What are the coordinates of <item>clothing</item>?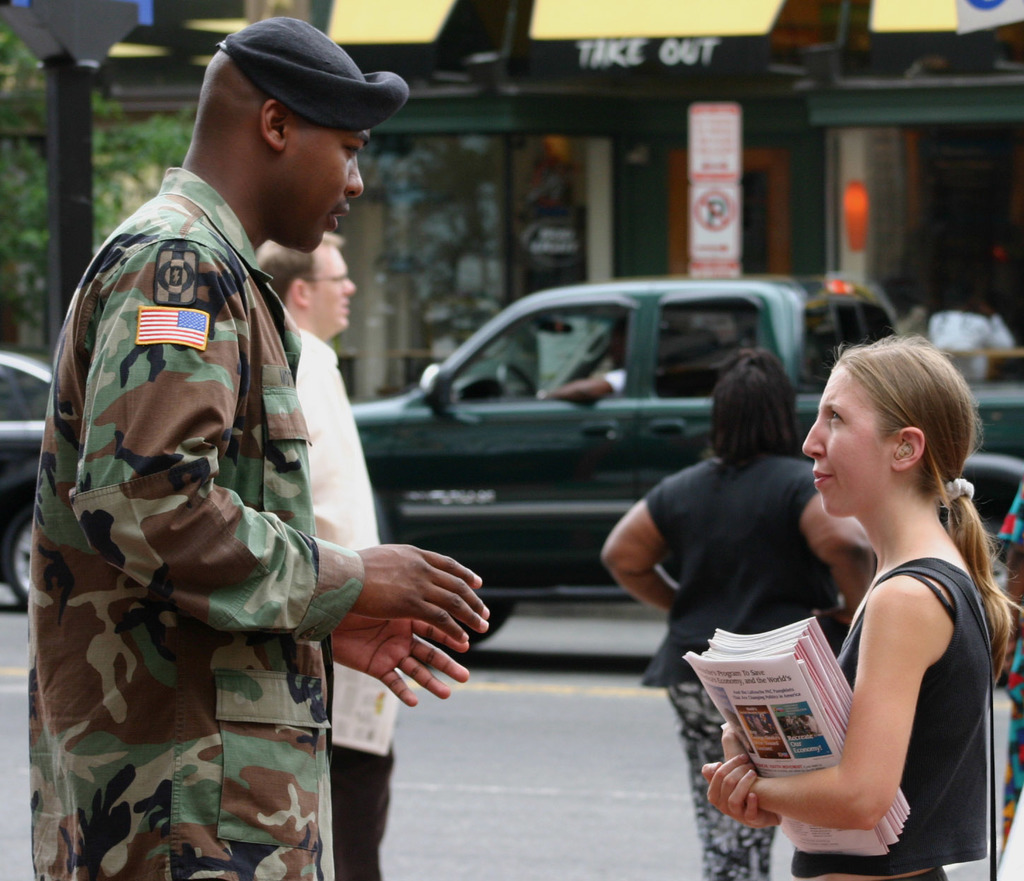
28,137,381,827.
